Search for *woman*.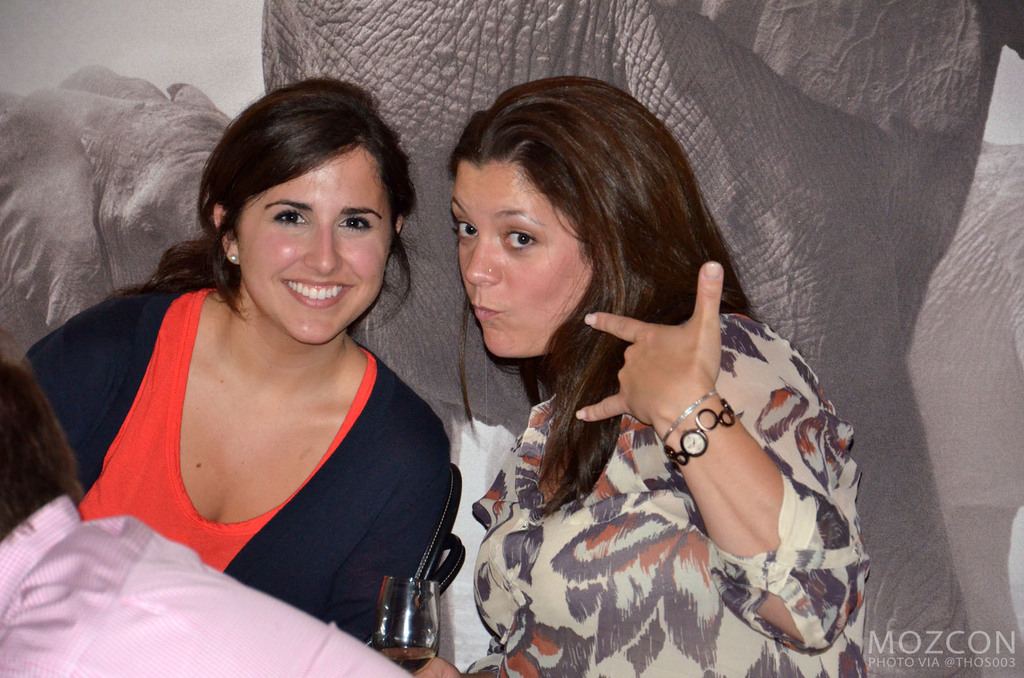
Found at 398/72/824/677.
